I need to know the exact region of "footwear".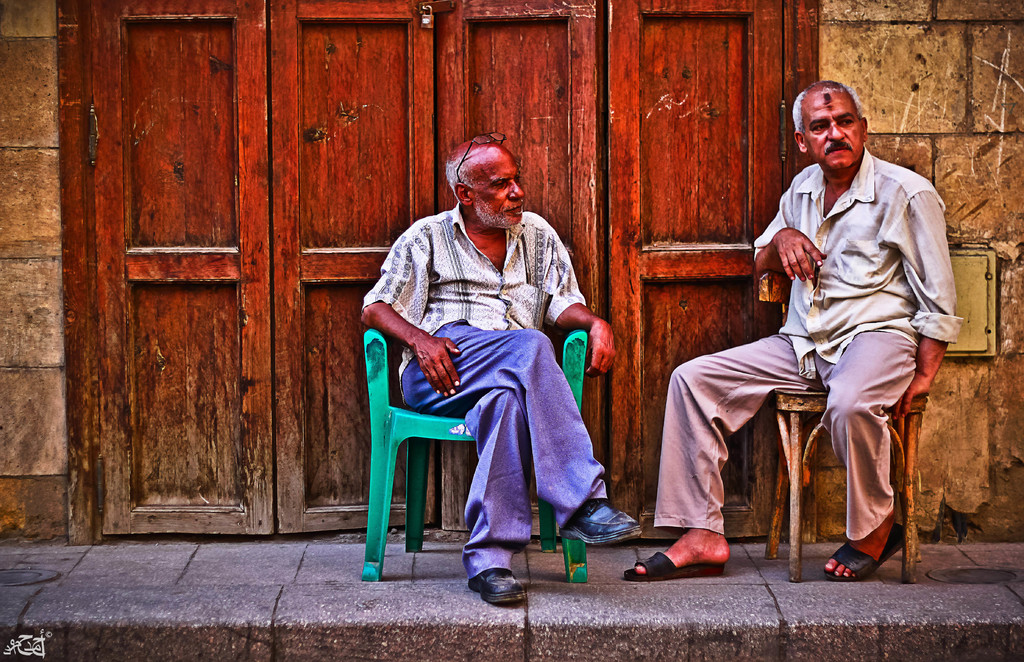
Region: left=649, top=529, right=739, bottom=590.
